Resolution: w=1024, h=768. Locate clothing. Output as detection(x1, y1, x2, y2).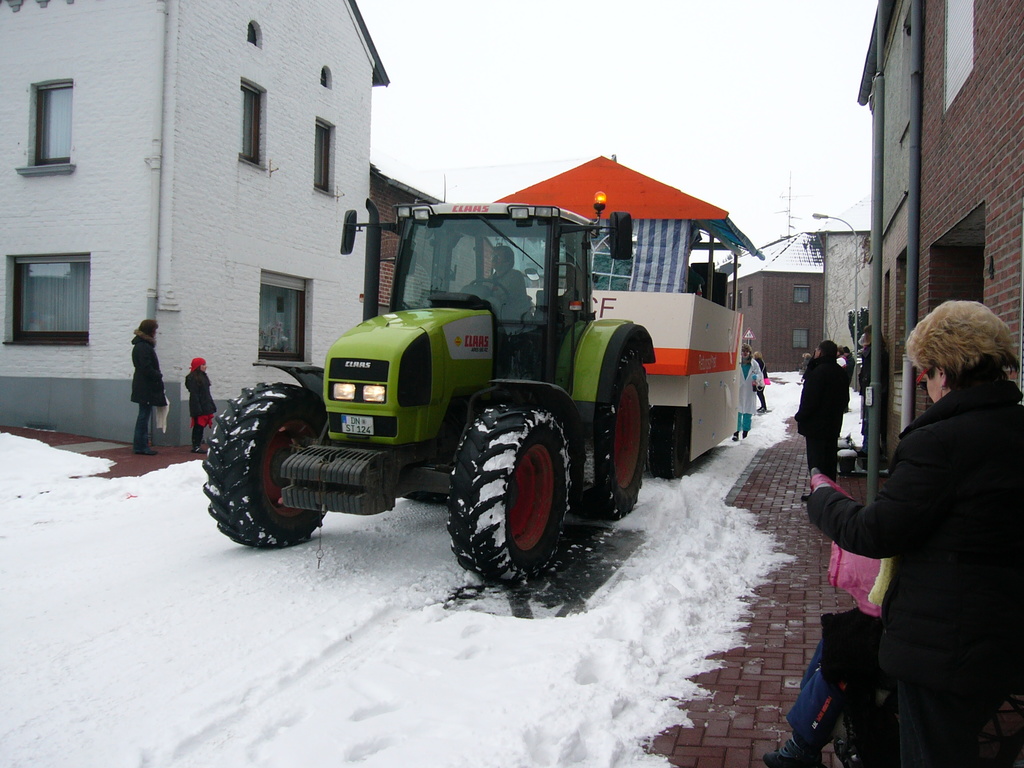
detection(184, 368, 216, 451).
